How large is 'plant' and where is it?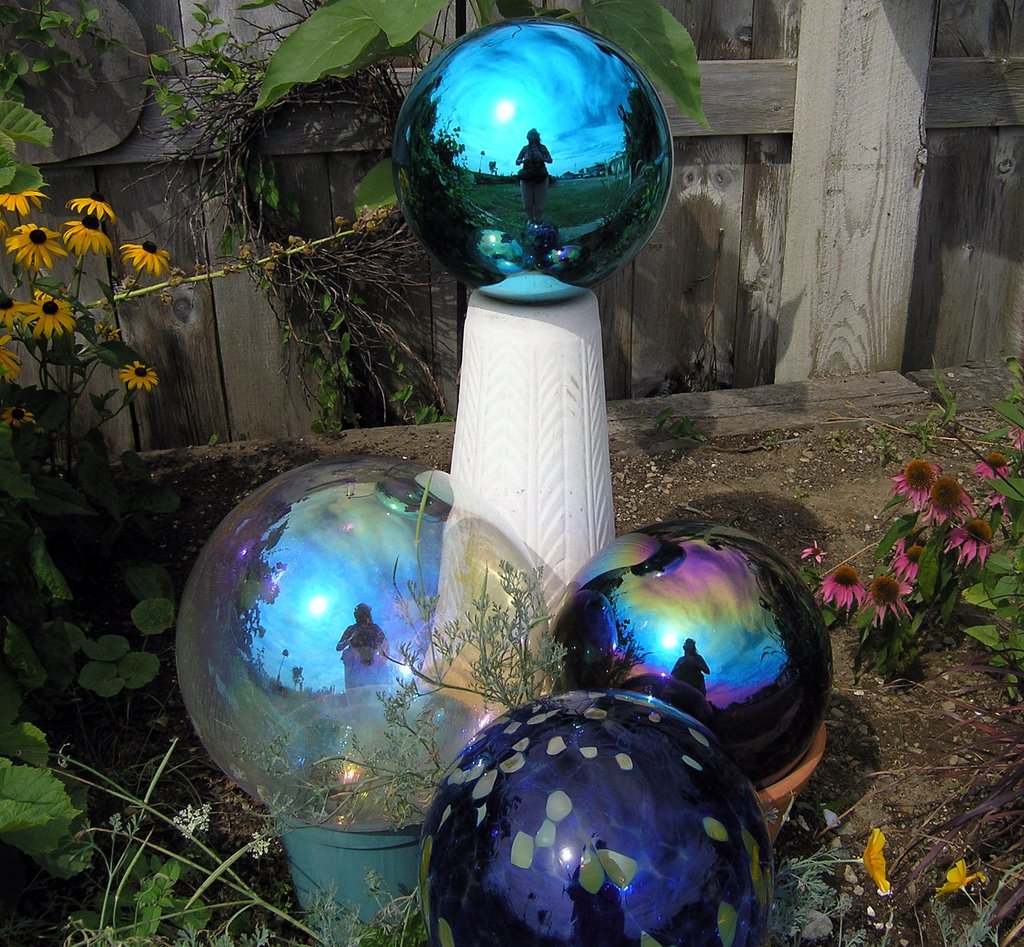
Bounding box: <bbox>0, 713, 349, 946</bbox>.
